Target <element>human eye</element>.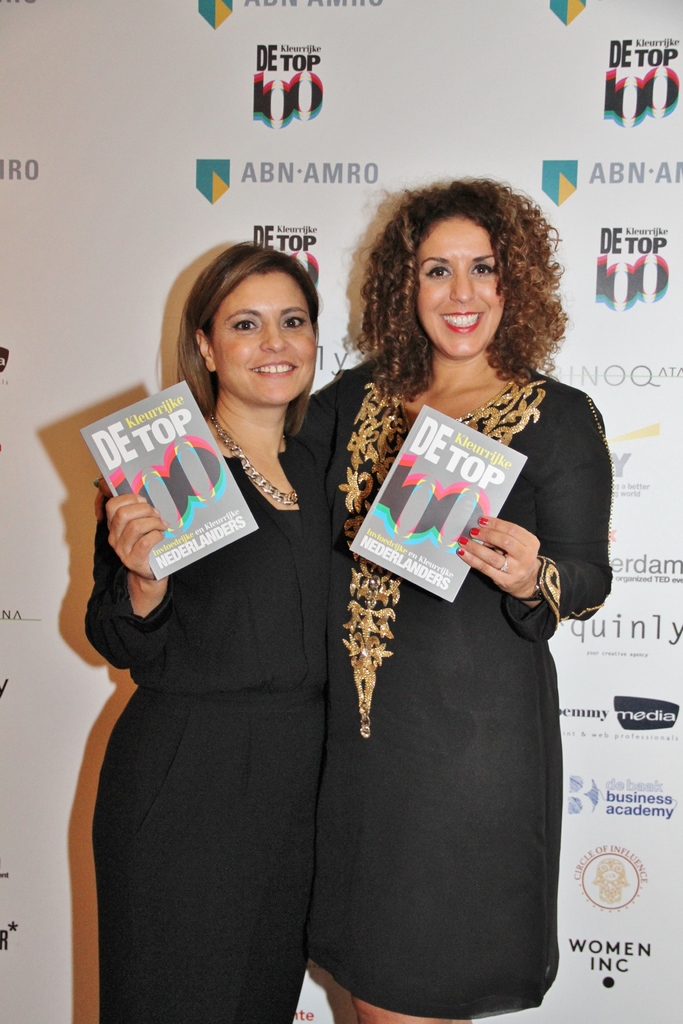
Target region: 229/316/261/333.
